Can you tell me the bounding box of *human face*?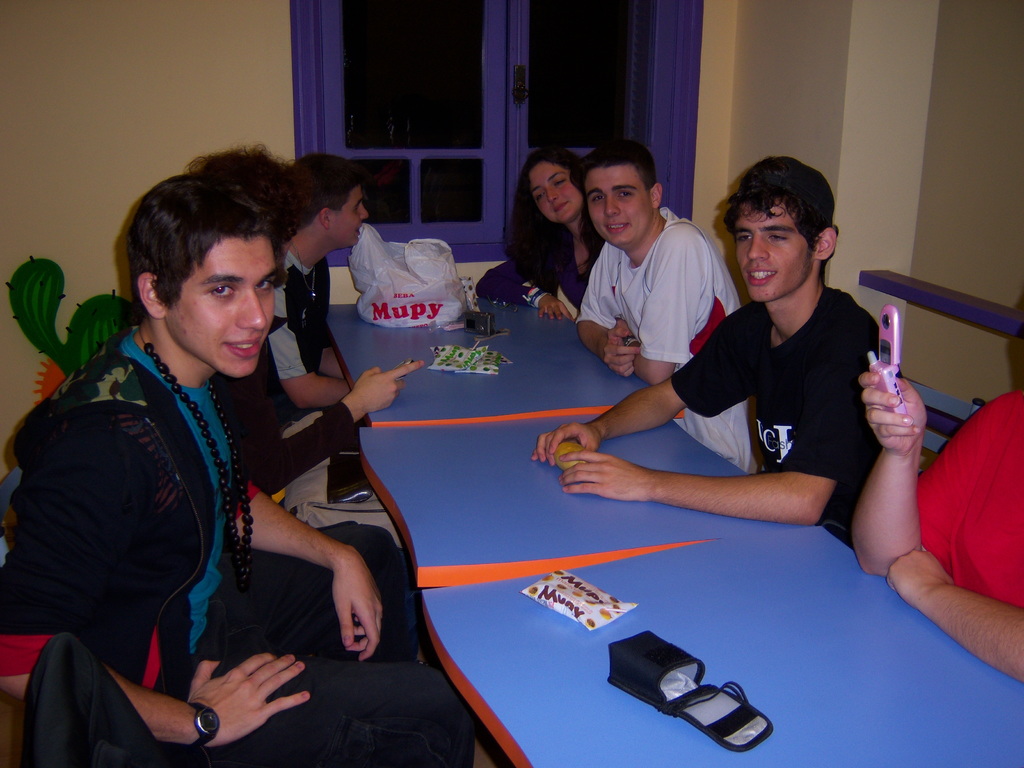
x1=524, y1=154, x2=583, y2=223.
